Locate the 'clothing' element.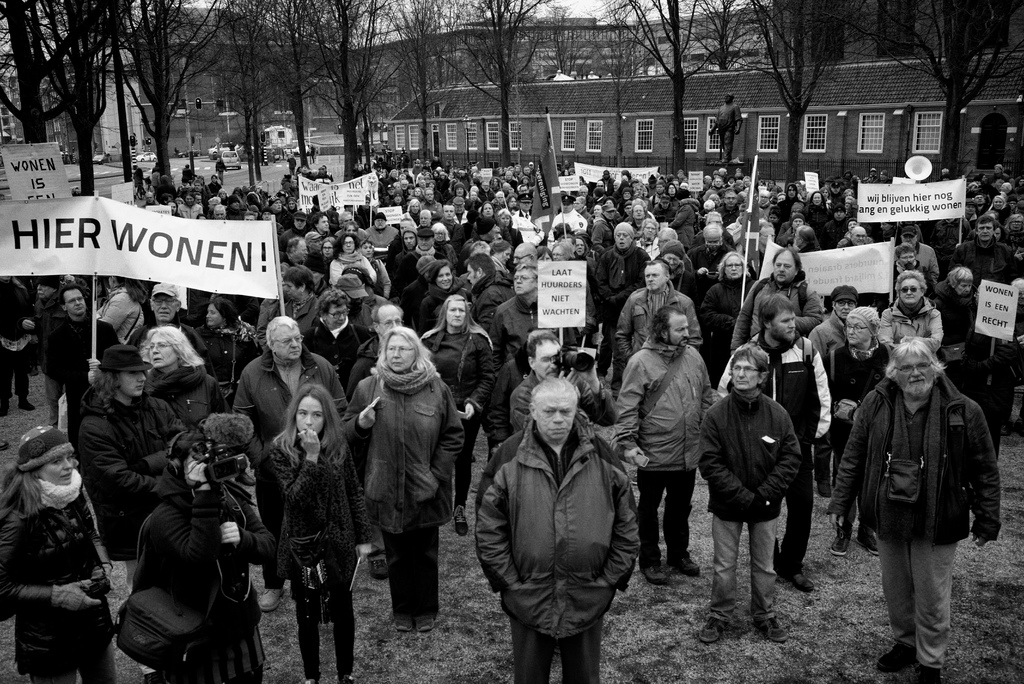
Element bbox: [207, 181, 223, 194].
